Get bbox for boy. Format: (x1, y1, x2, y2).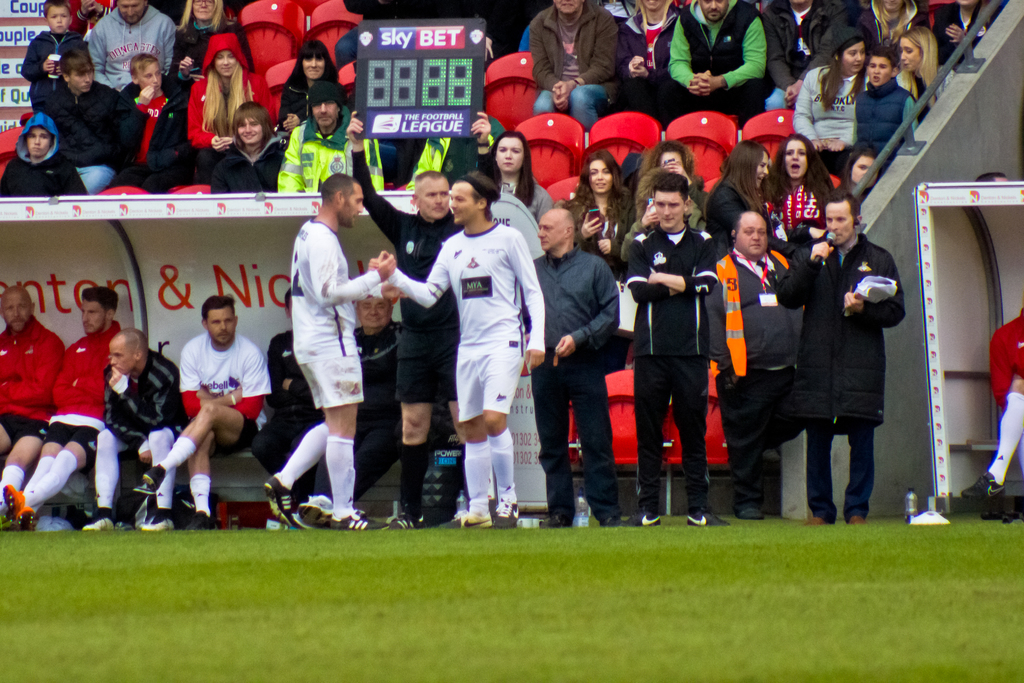
(146, 266, 270, 516).
